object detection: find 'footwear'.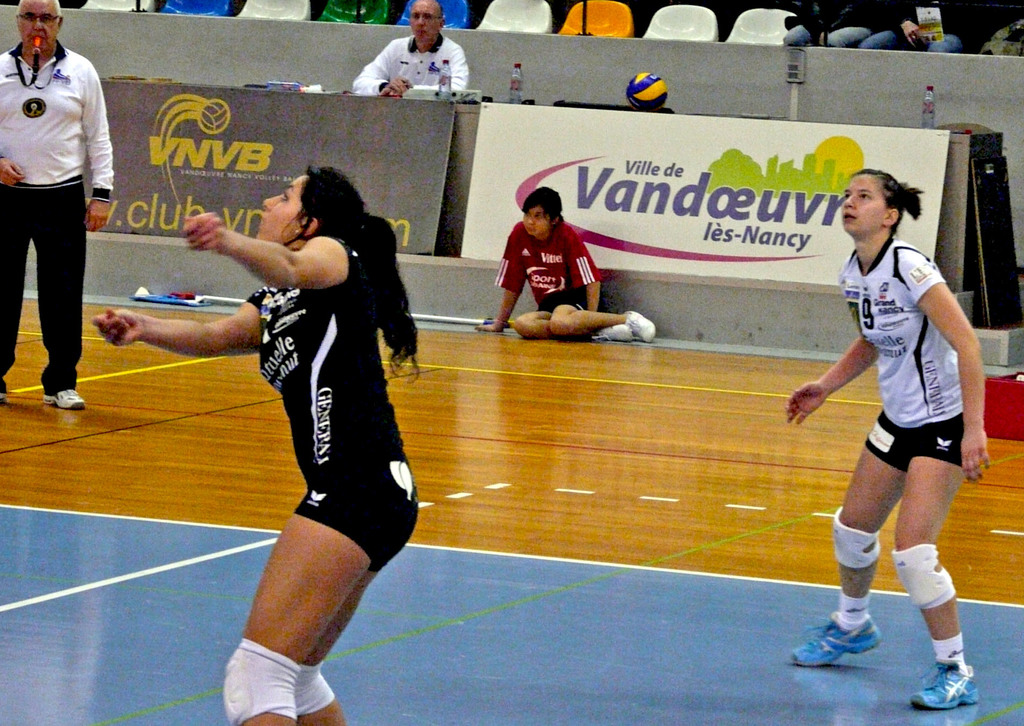
left=920, top=627, right=984, bottom=709.
